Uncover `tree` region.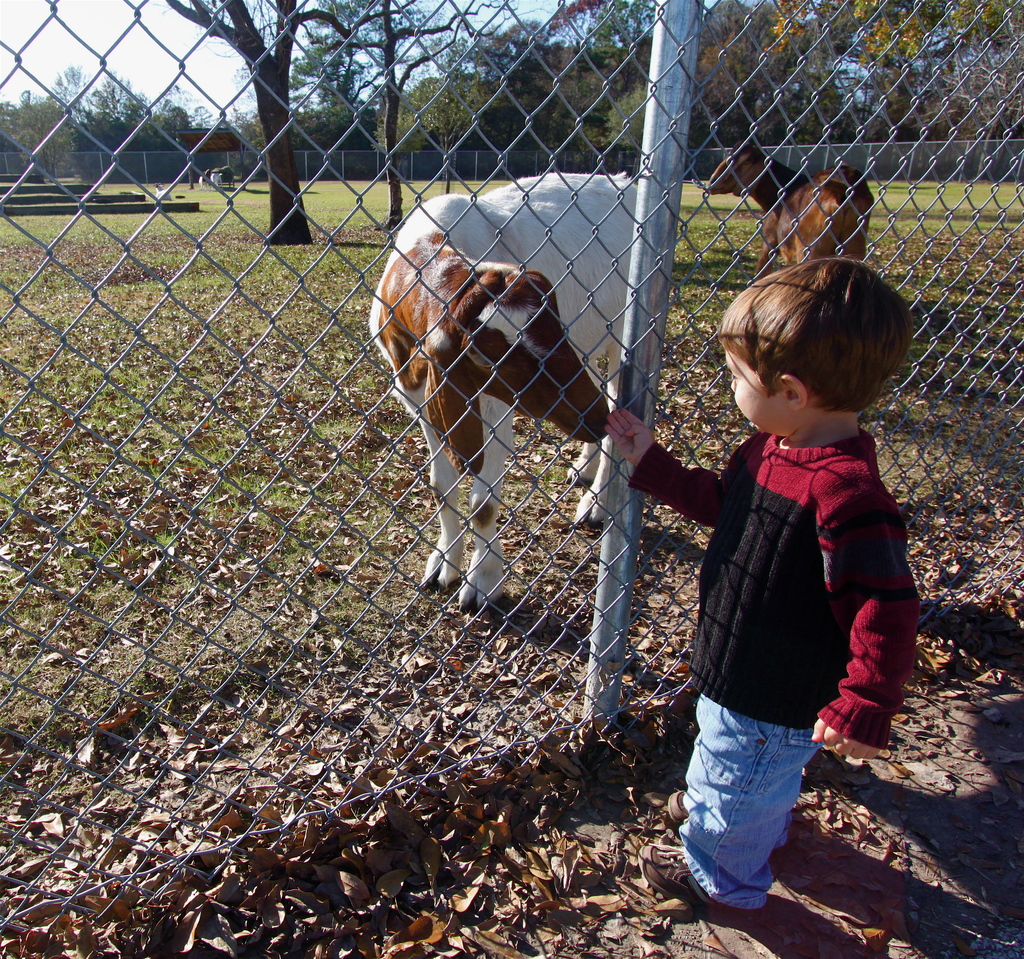
Uncovered: rect(12, 101, 83, 177).
